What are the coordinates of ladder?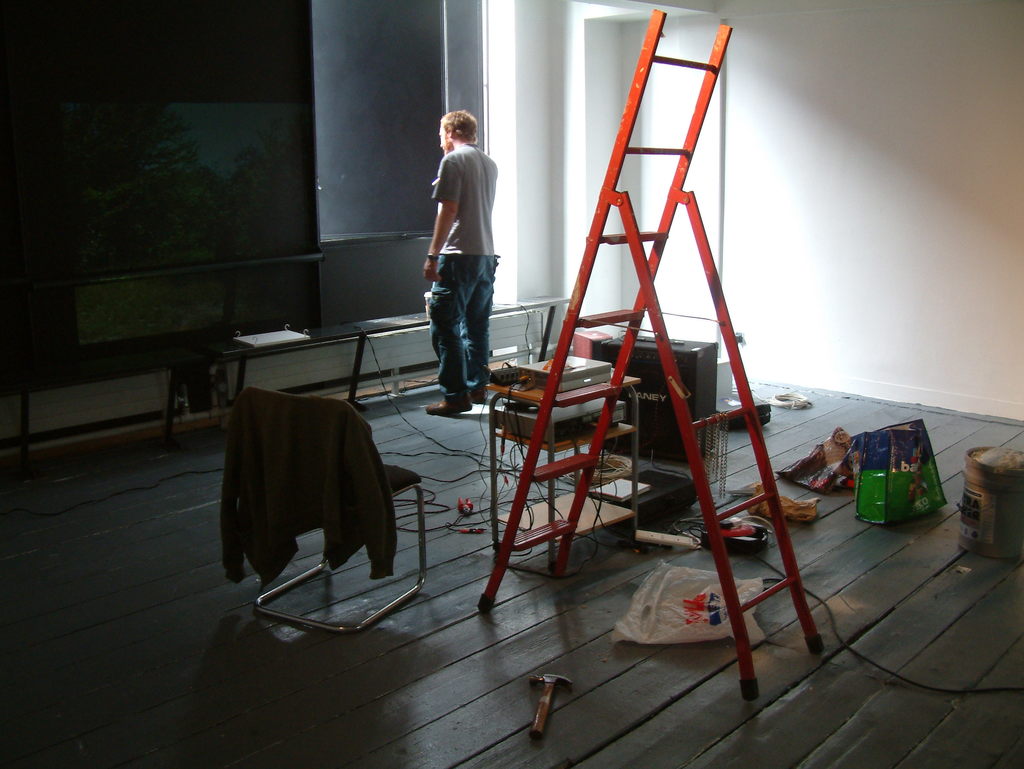
pyautogui.locateOnScreen(477, 8, 829, 700).
